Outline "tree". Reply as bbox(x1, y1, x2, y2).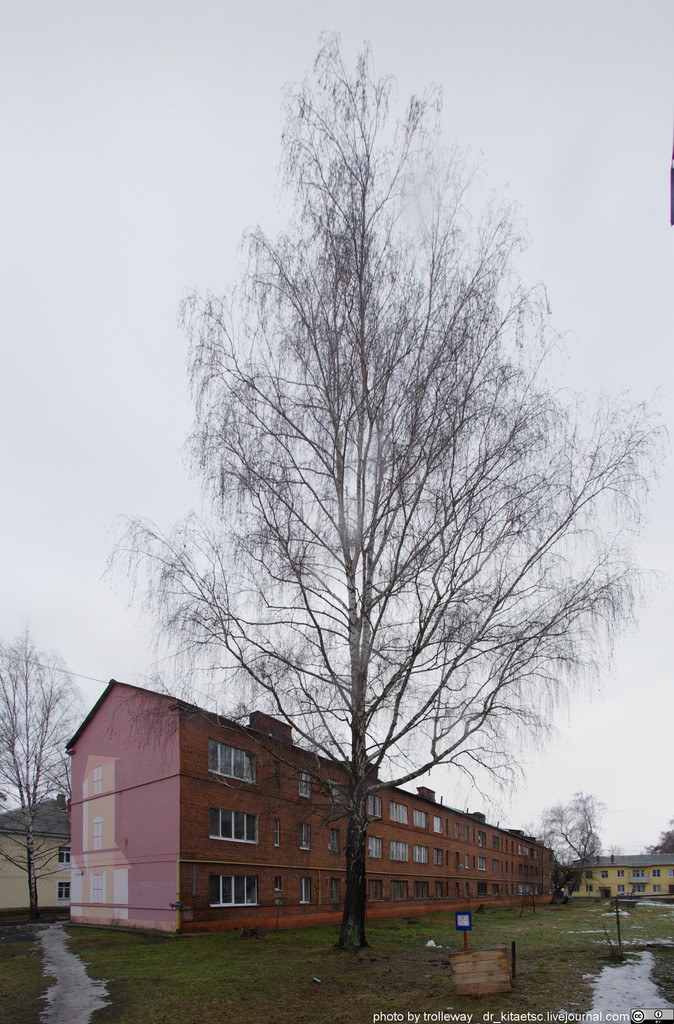
bbox(646, 819, 673, 858).
